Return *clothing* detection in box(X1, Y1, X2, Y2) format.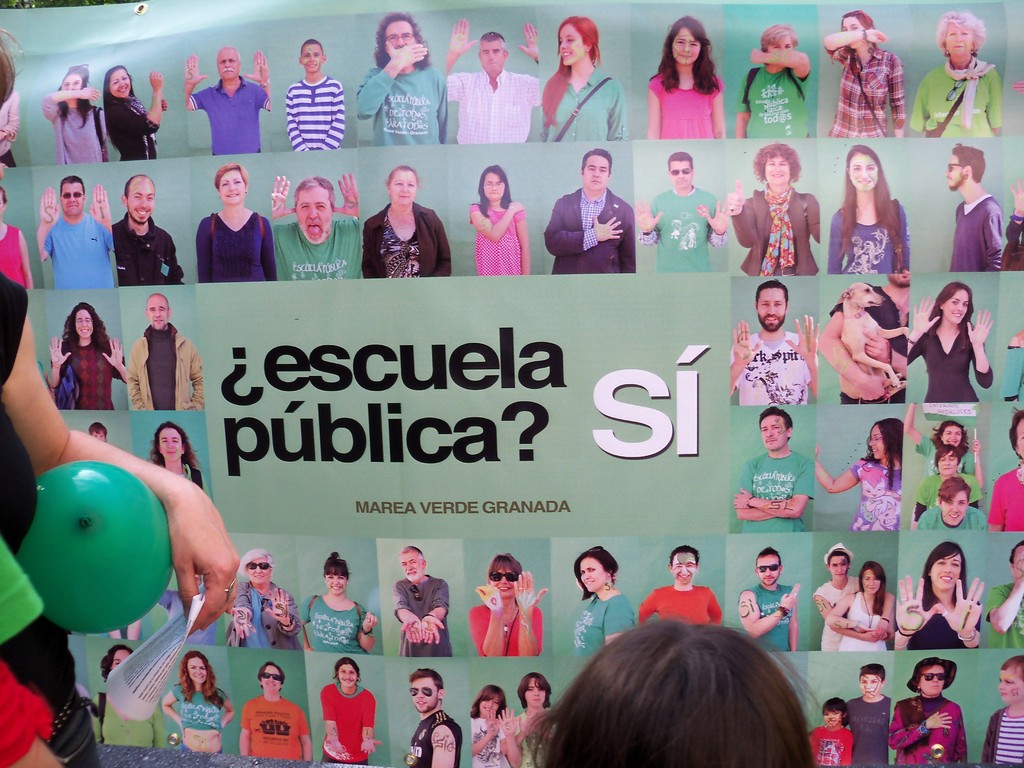
box(550, 182, 630, 282).
